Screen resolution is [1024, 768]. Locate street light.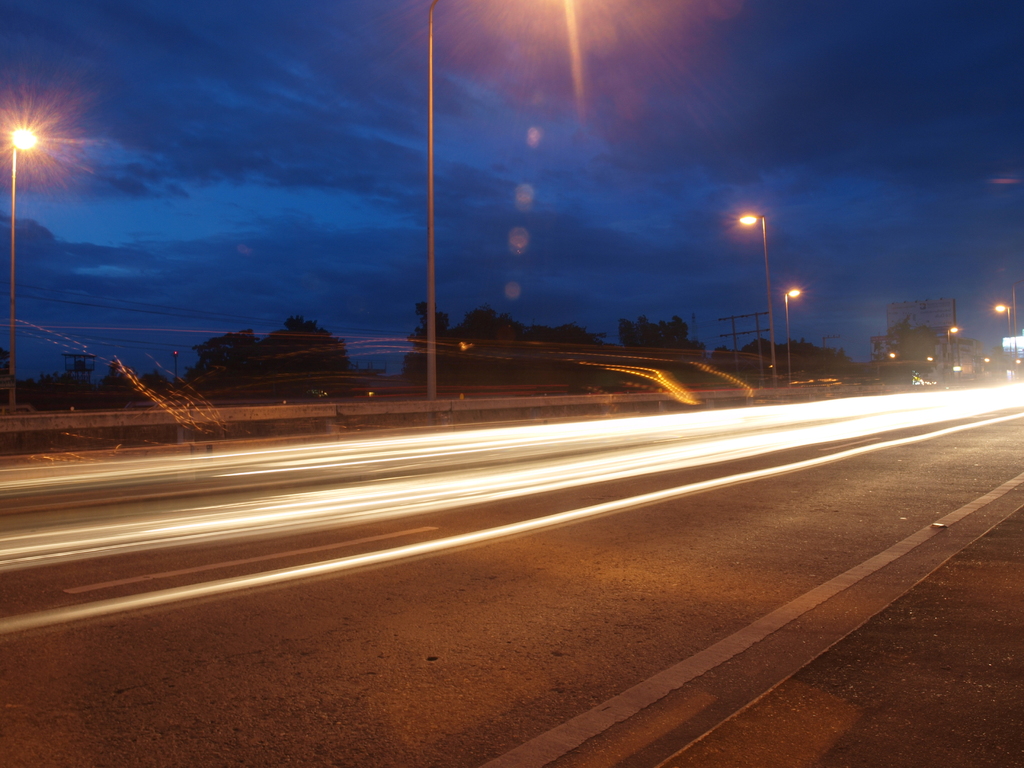
<region>991, 302, 1017, 376</region>.
